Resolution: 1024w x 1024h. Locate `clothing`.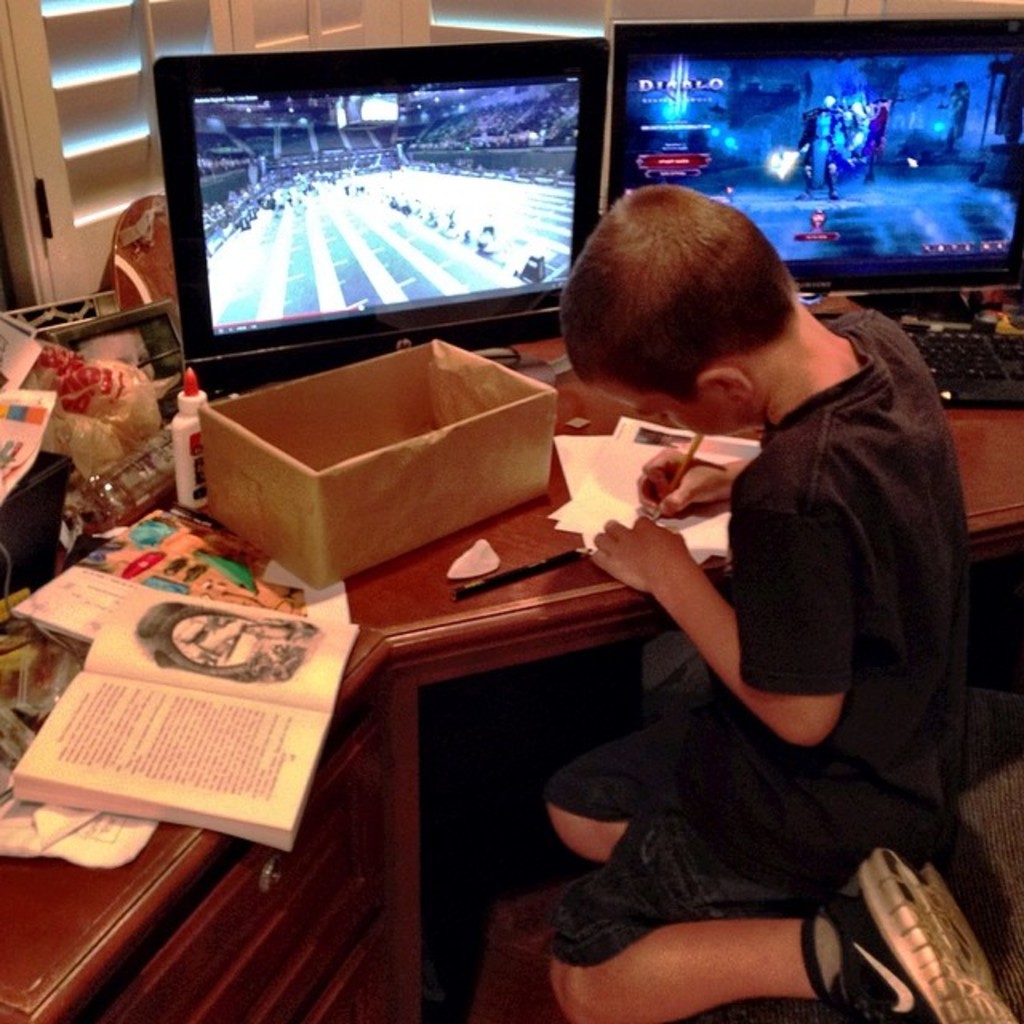
crop(837, 106, 856, 146).
